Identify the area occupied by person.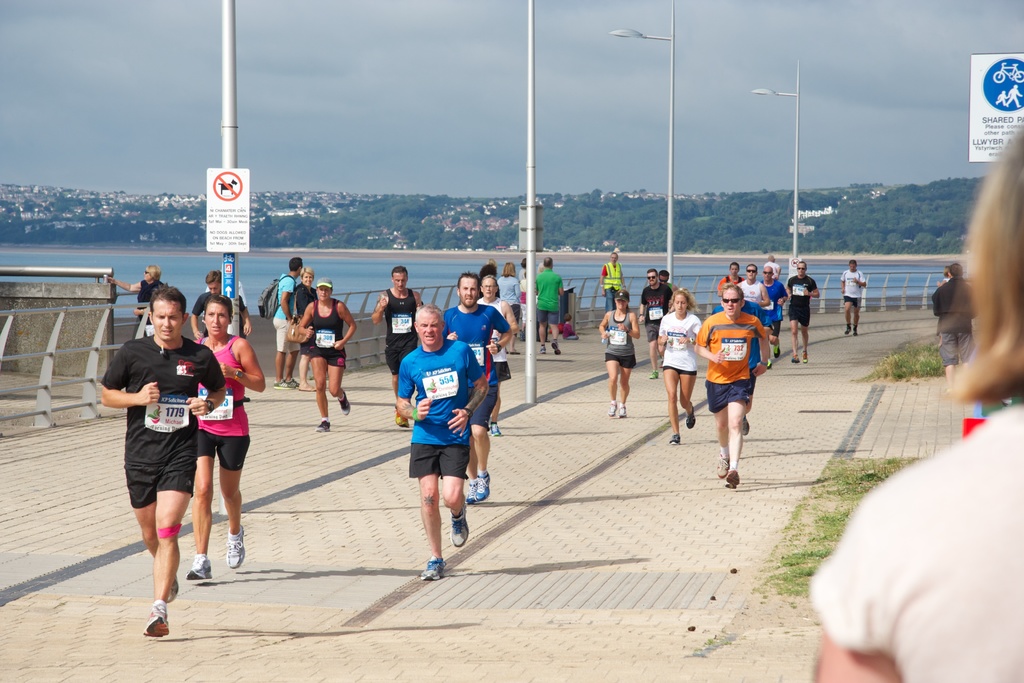
Area: locate(206, 272, 249, 319).
